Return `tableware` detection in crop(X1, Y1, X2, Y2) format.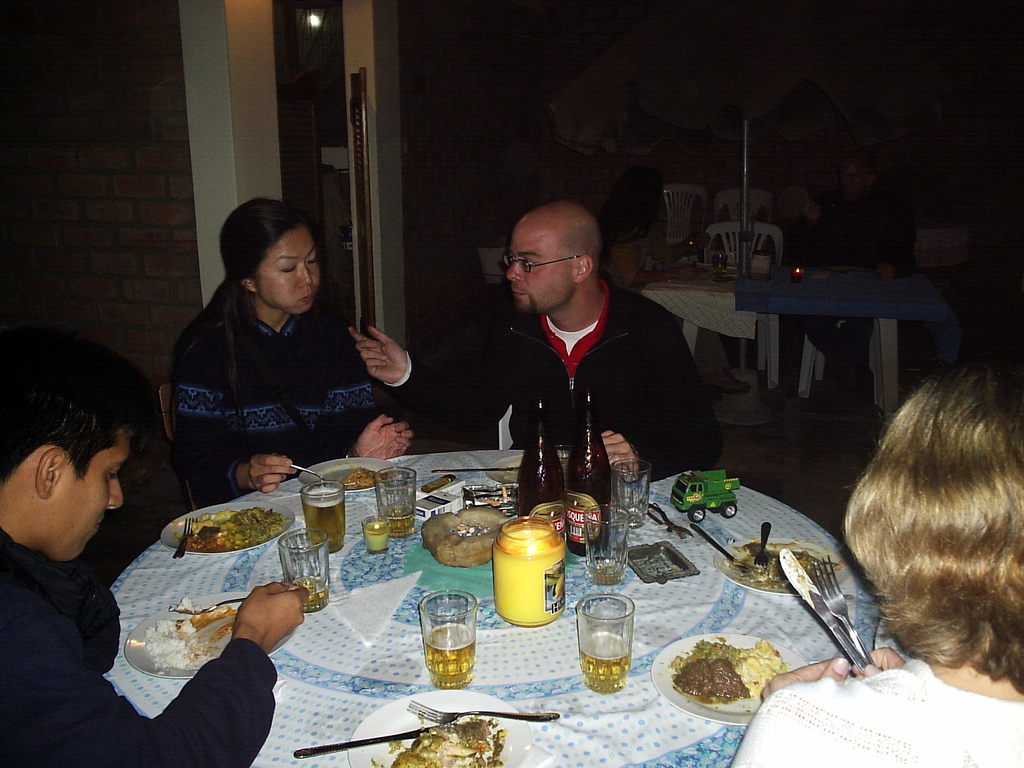
crop(747, 519, 771, 572).
